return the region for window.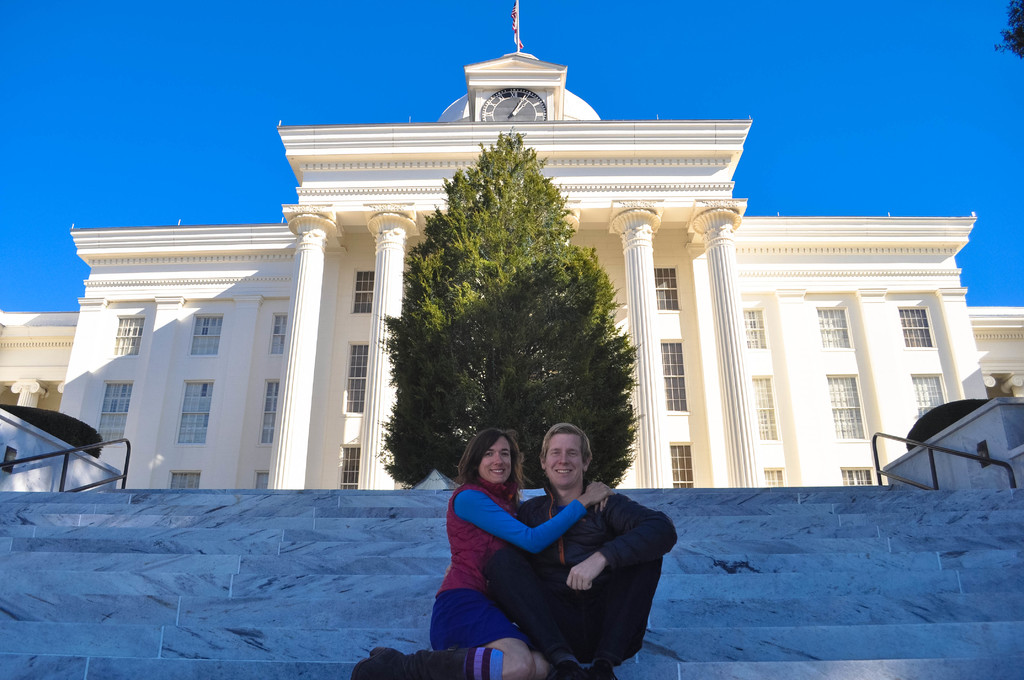
(left=270, top=309, right=289, bottom=355).
